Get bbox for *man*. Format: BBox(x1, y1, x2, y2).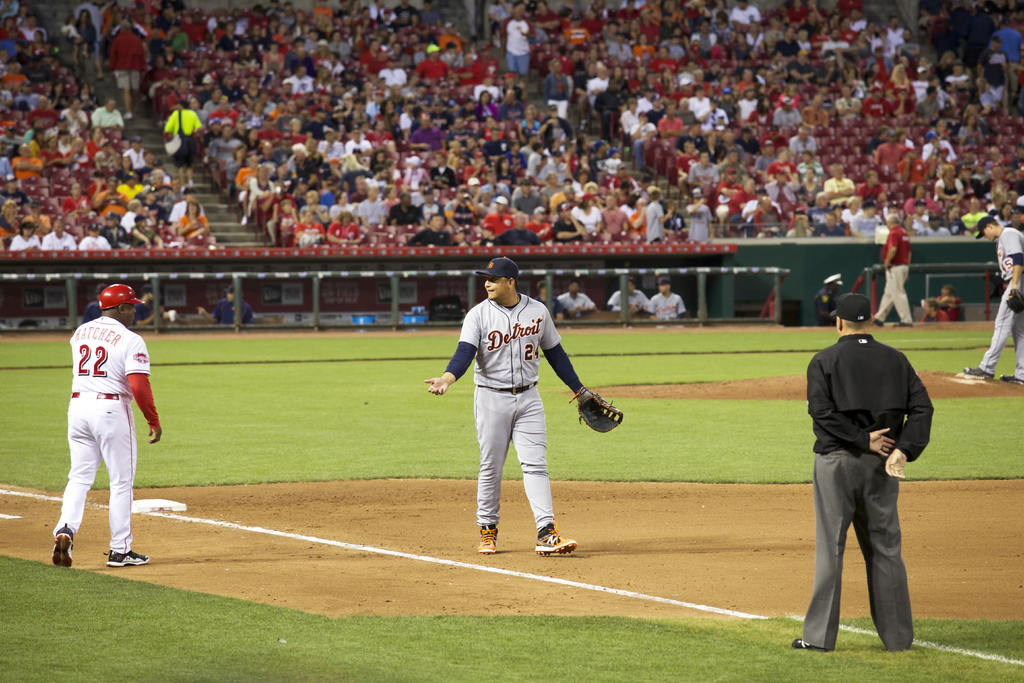
BBox(53, 280, 166, 565).
